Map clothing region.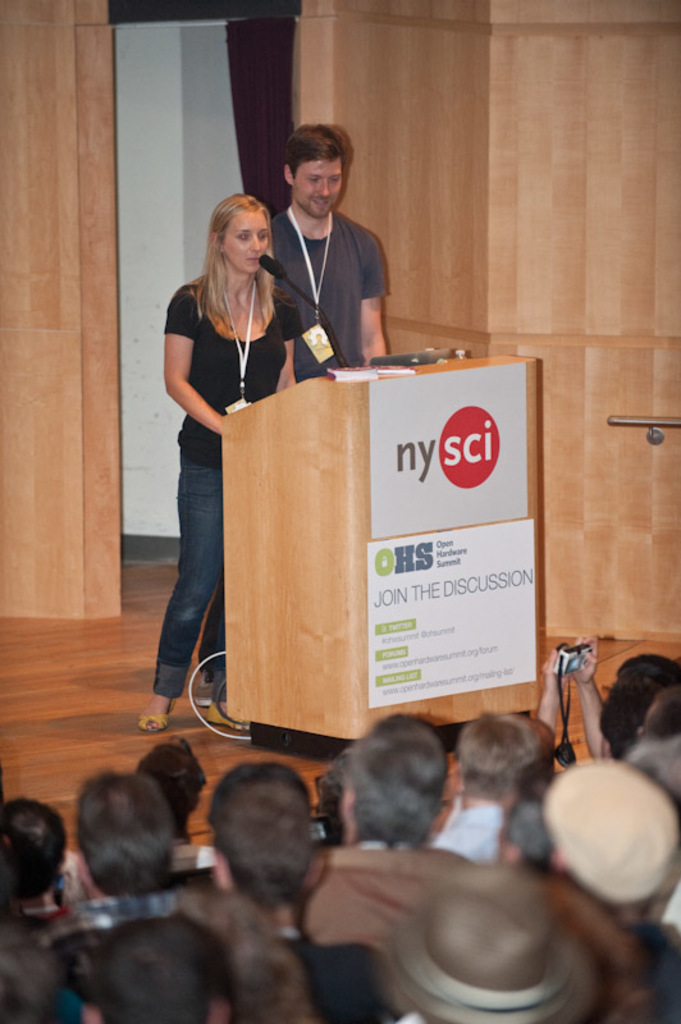
Mapped to (x1=8, y1=740, x2=680, y2=1023).
